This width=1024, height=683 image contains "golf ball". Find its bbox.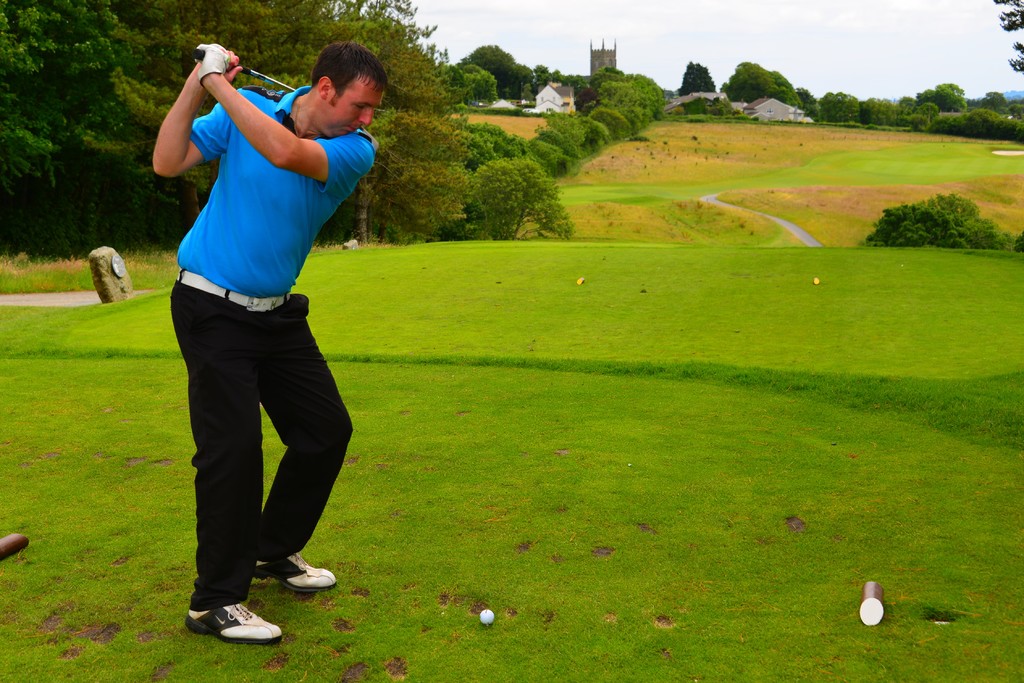
x1=479, y1=609, x2=497, y2=630.
